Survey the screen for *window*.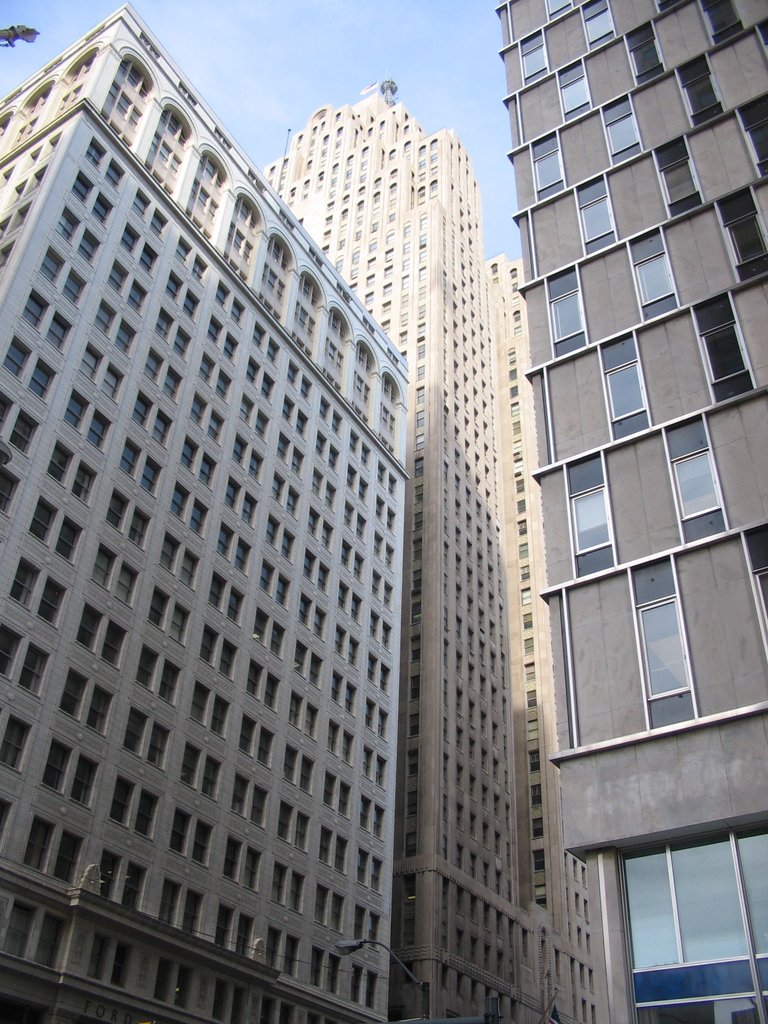
Survey found: 698,0,744,51.
